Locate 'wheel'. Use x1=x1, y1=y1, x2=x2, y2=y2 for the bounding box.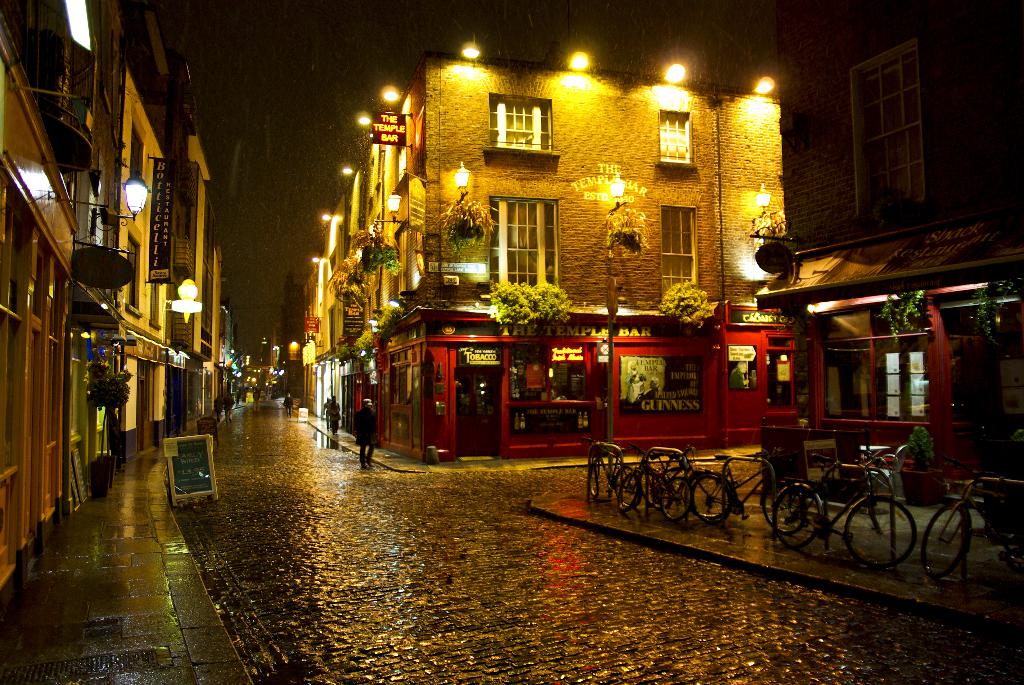
x1=723, y1=482, x2=732, y2=518.
